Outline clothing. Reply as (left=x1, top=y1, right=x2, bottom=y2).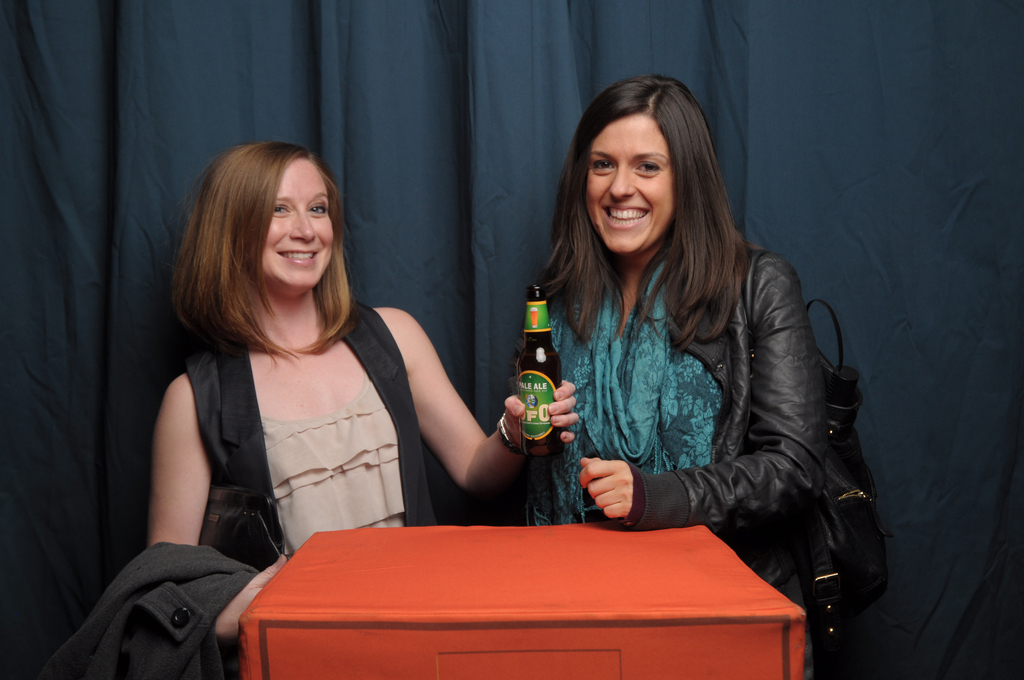
(left=530, top=243, right=828, bottom=679).
